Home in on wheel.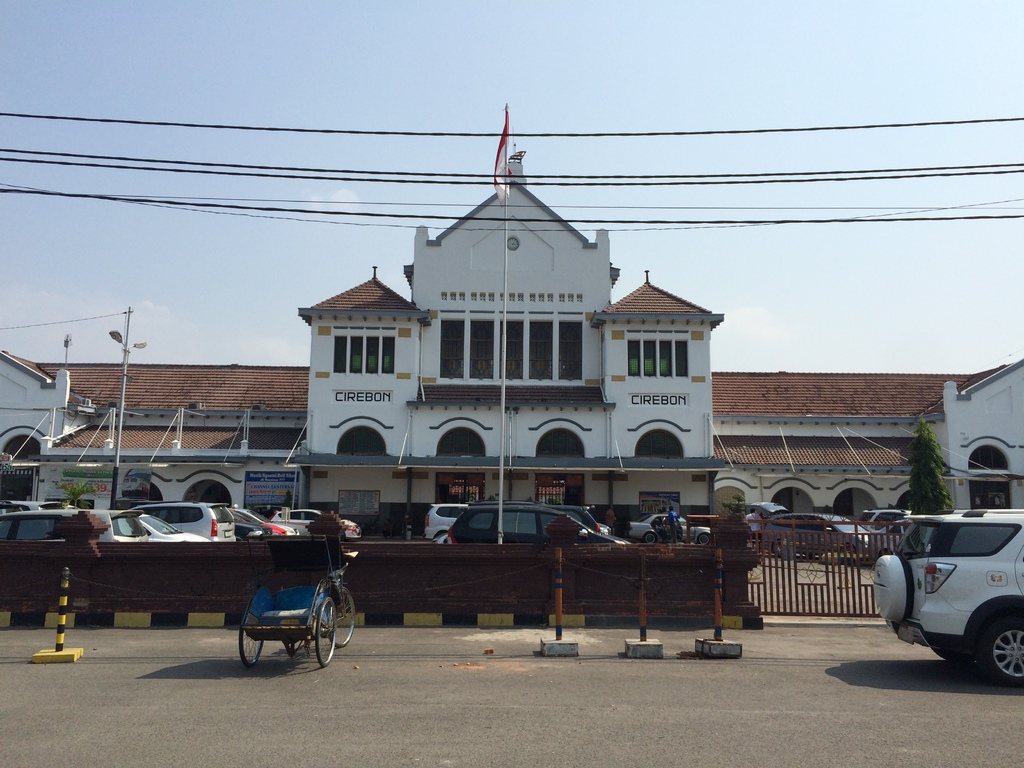
Homed in at [left=237, top=611, right=266, bottom=669].
